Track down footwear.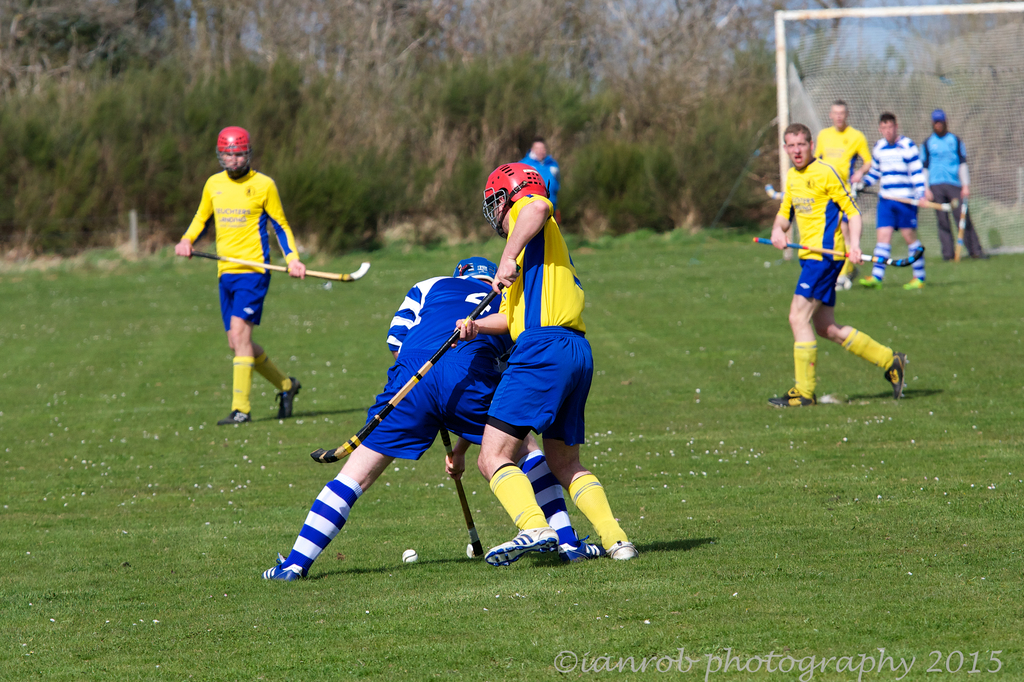
Tracked to bbox=[558, 540, 605, 571].
